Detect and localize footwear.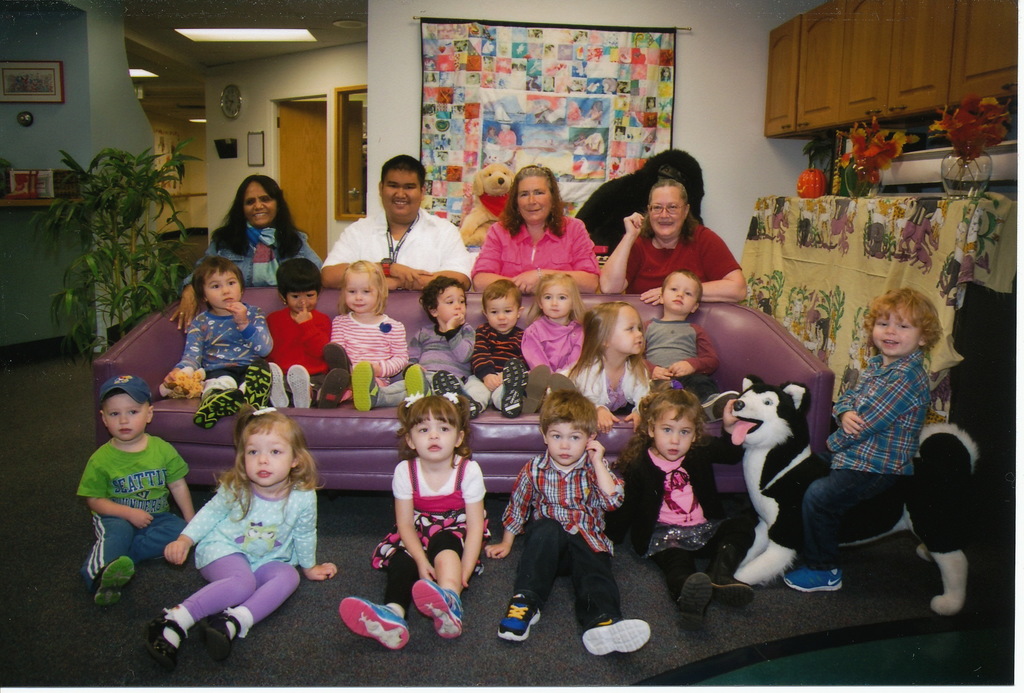
Localized at bbox=[143, 600, 180, 671].
